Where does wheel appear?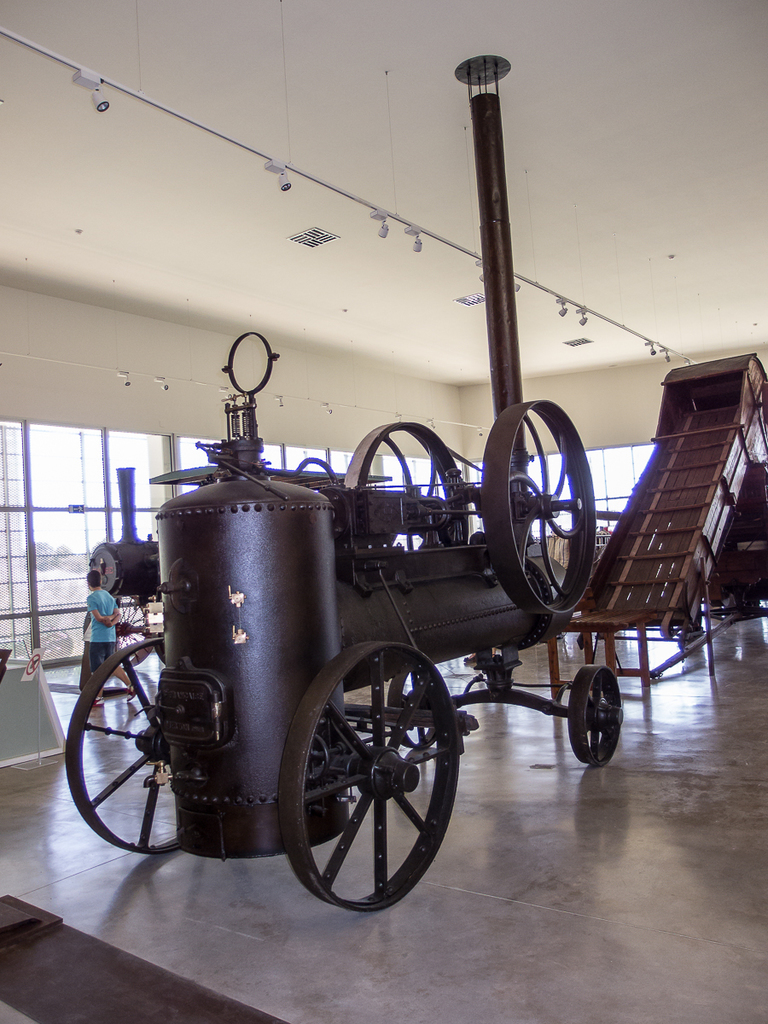
Appears at [343,418,464,531].
